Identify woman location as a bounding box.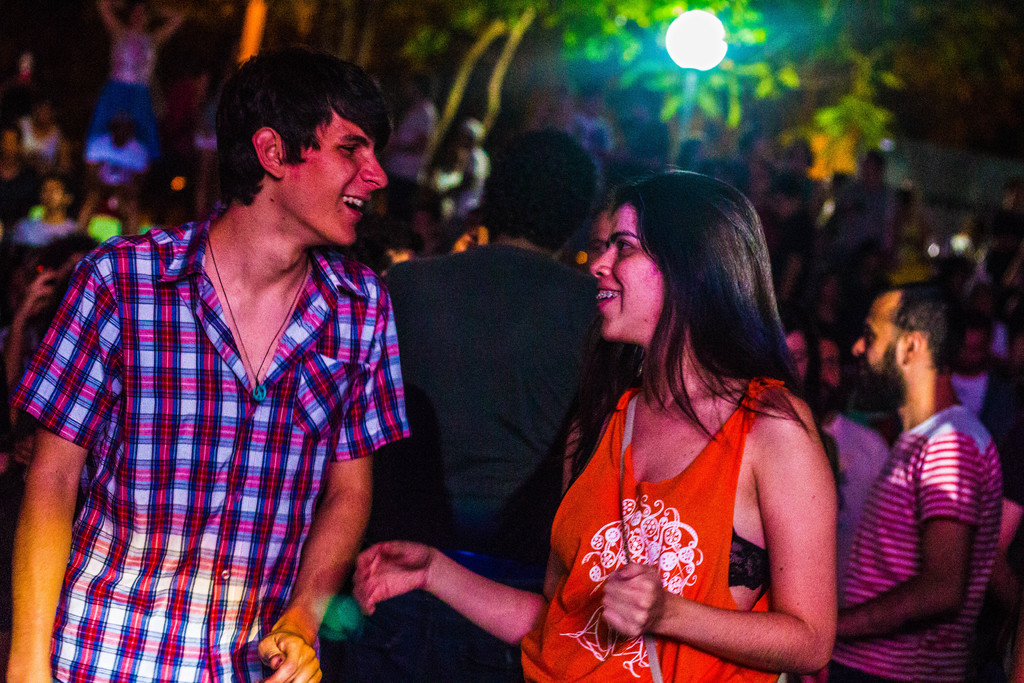
[351,172,836,682].
